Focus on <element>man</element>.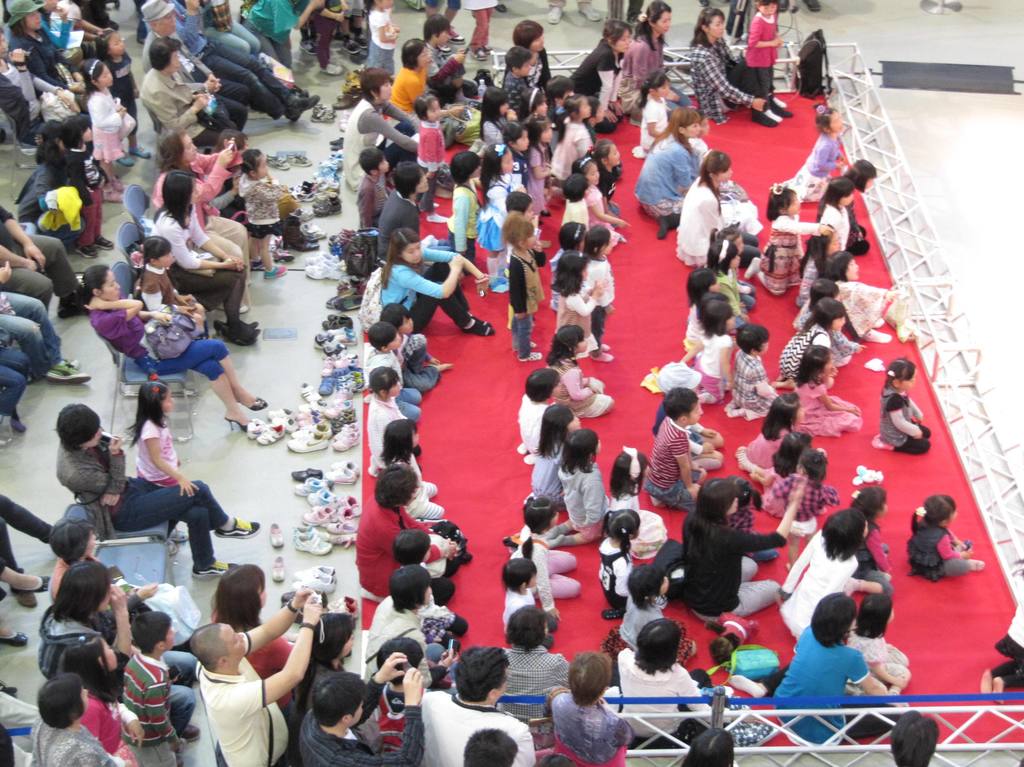
Focused at region(188, 583, 323, 766).
